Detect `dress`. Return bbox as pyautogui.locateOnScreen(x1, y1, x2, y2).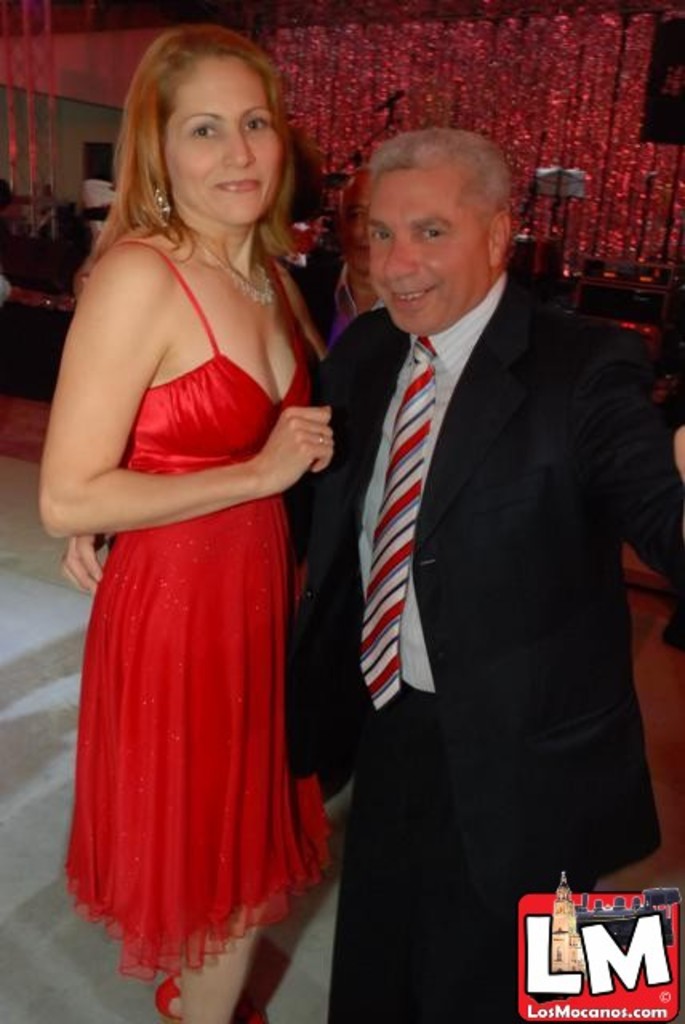
pyautogui.locateOnScreen(72, 242, 355, 992).
